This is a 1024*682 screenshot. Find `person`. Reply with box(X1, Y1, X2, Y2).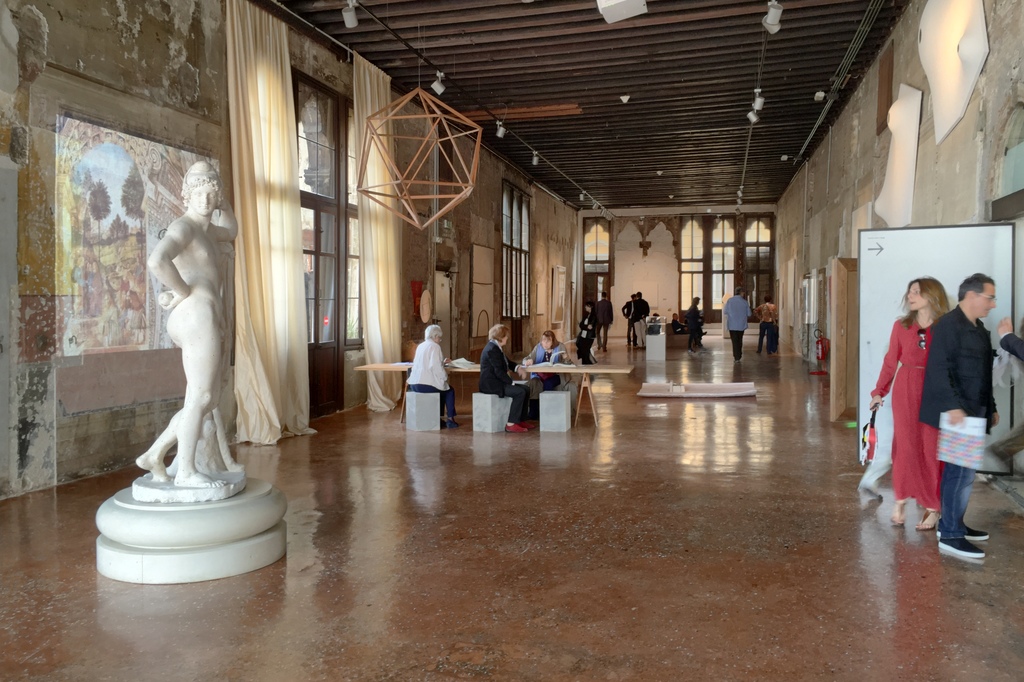
box(595, 290, 614, 353).
